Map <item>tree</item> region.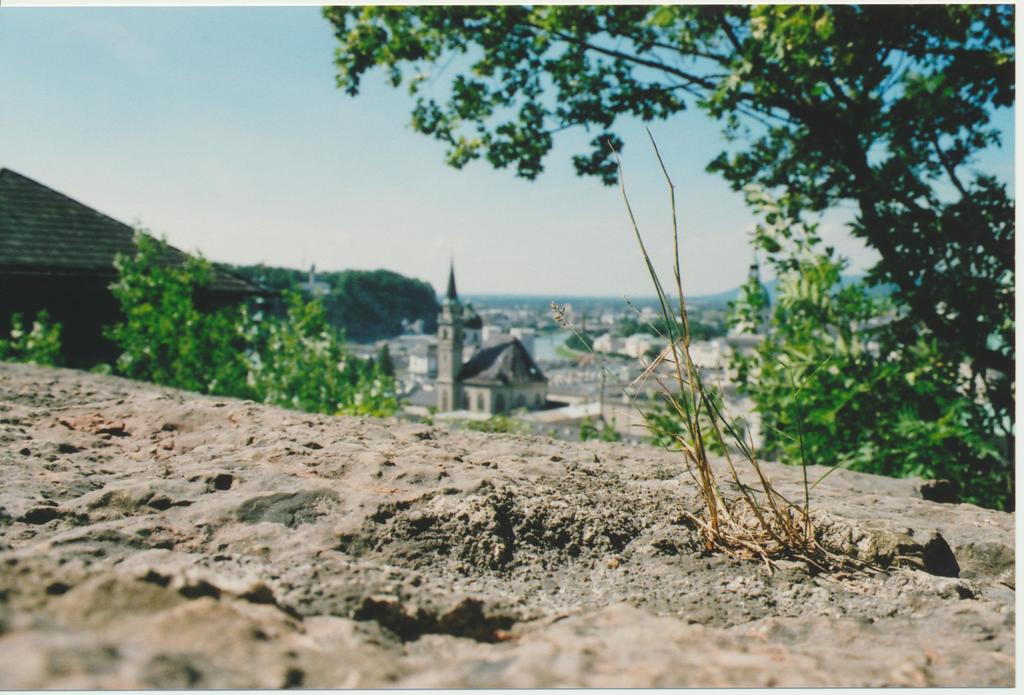
Mapped to 0,310,65,357.
